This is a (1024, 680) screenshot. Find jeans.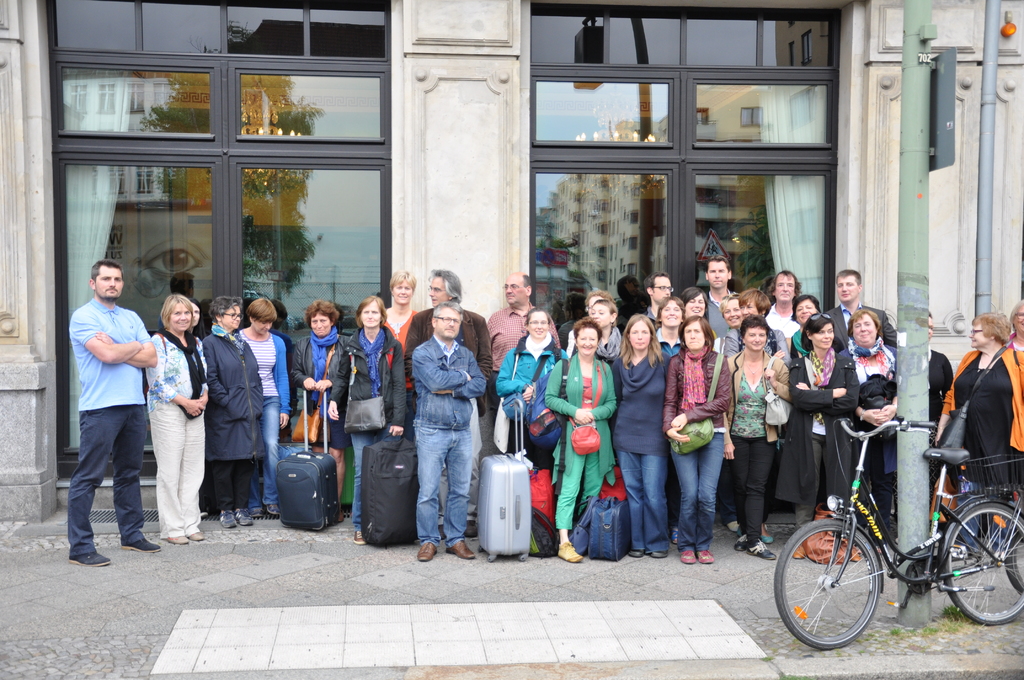
Bounding box: [349,433,383,529].
